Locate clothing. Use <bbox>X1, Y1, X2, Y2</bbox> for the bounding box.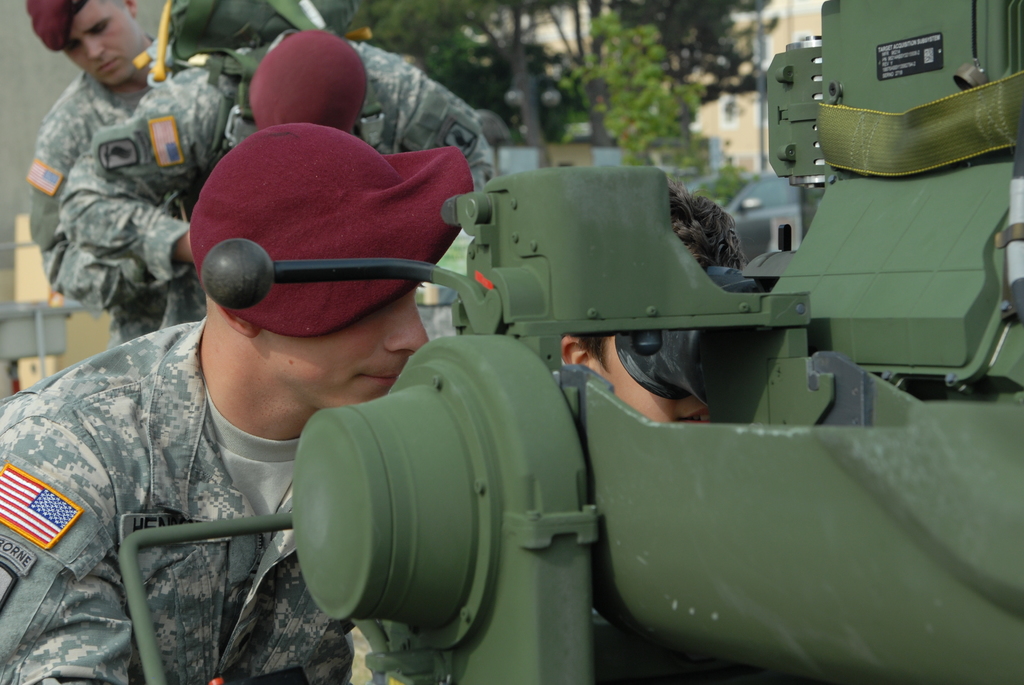
<bbox>33, 50, 194, 341</bbox>.
